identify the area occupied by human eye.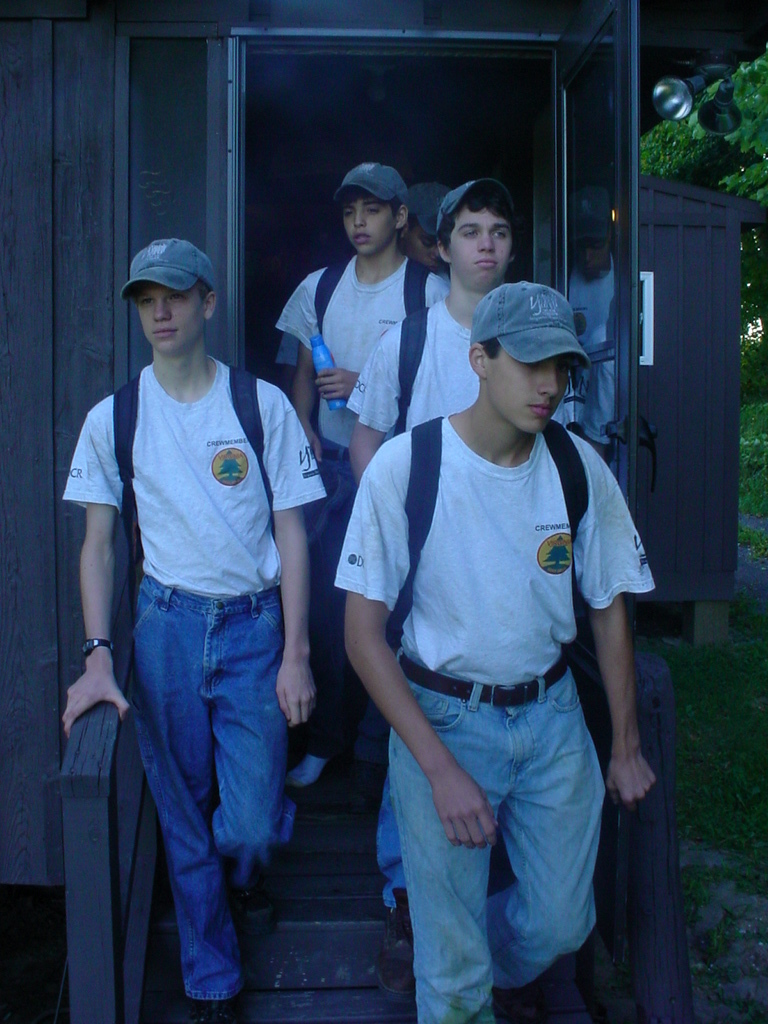
Area: <bbox>463, 227, 477, 239</bbox>.
